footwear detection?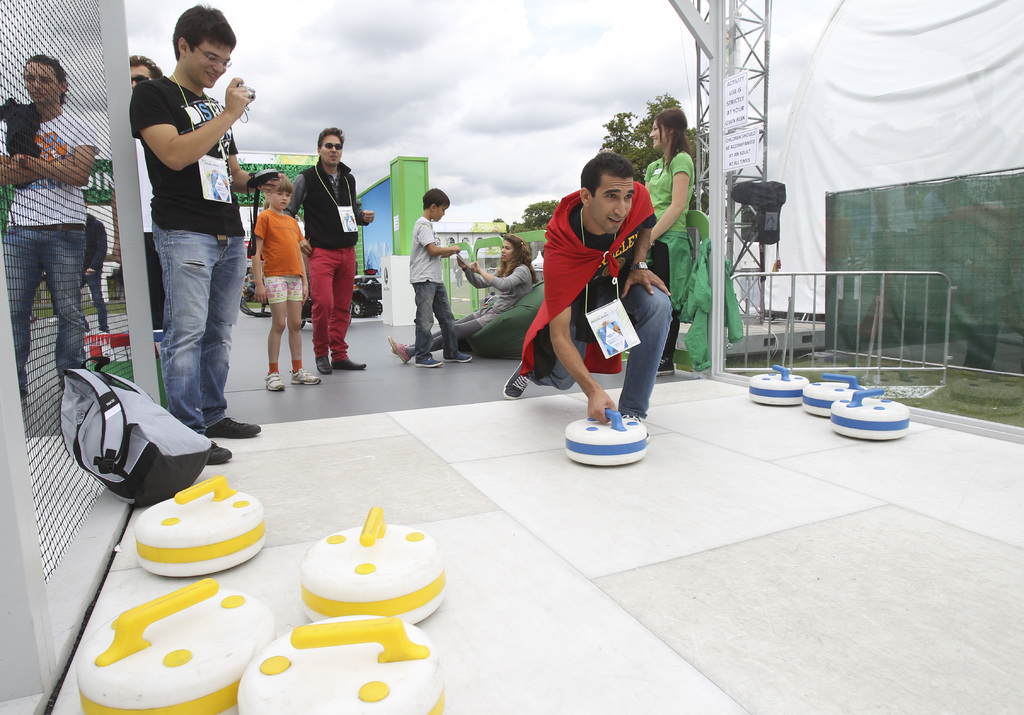
detection(293, 362, 318, 389)
